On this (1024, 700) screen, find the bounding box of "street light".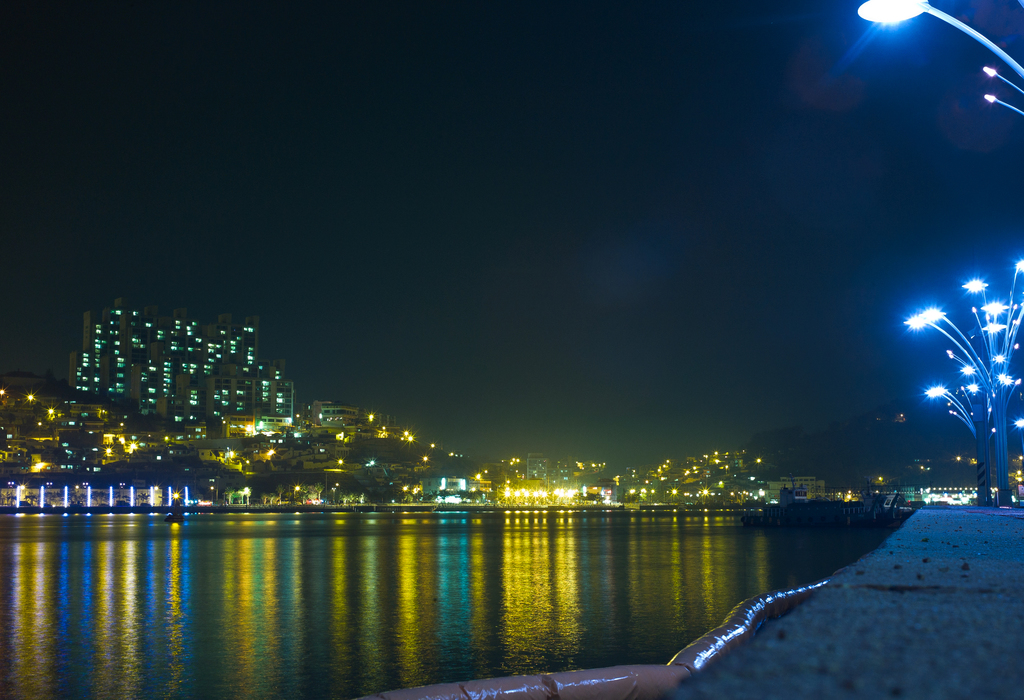
Bounding box: box(46, 480, 52, 503).
